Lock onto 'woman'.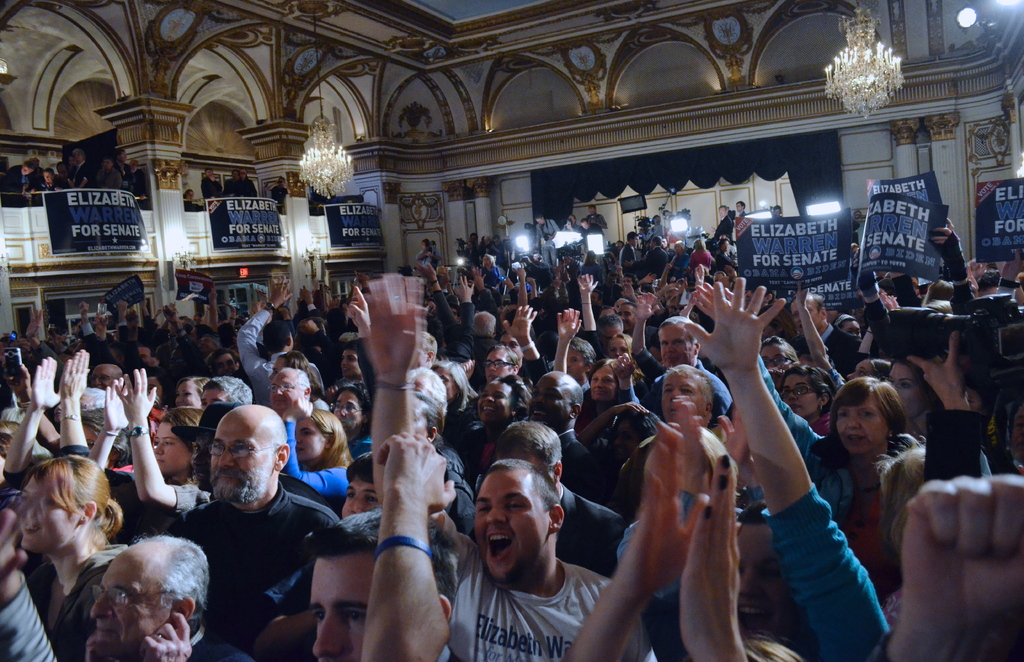
Locked: Rect(224, 168, 239, 190).
